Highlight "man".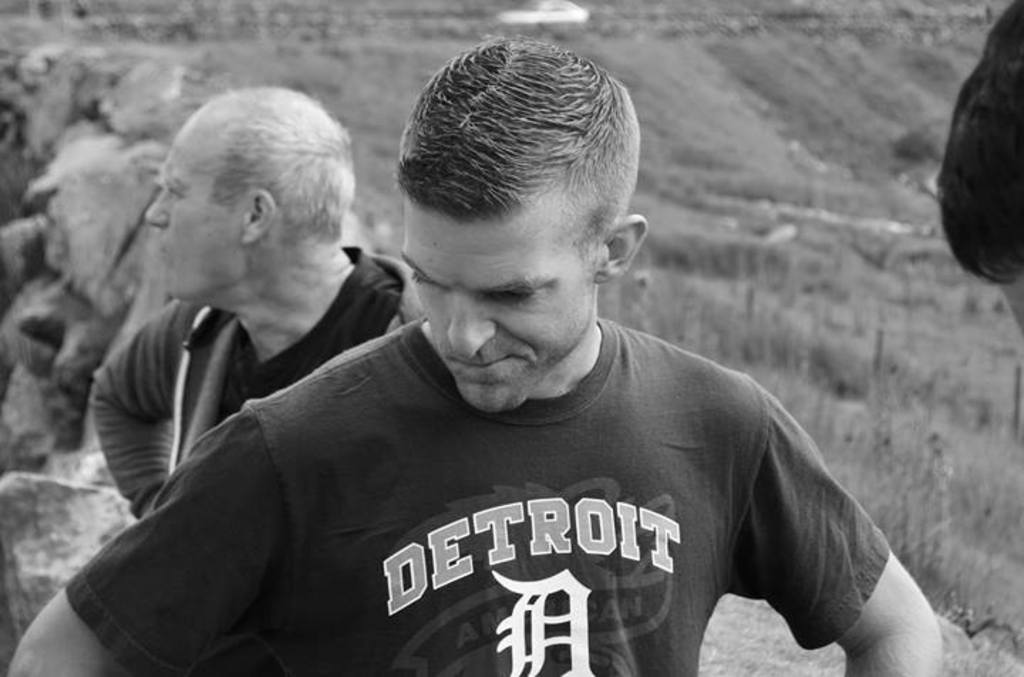
Highlighted region: 88,78,425,522.
